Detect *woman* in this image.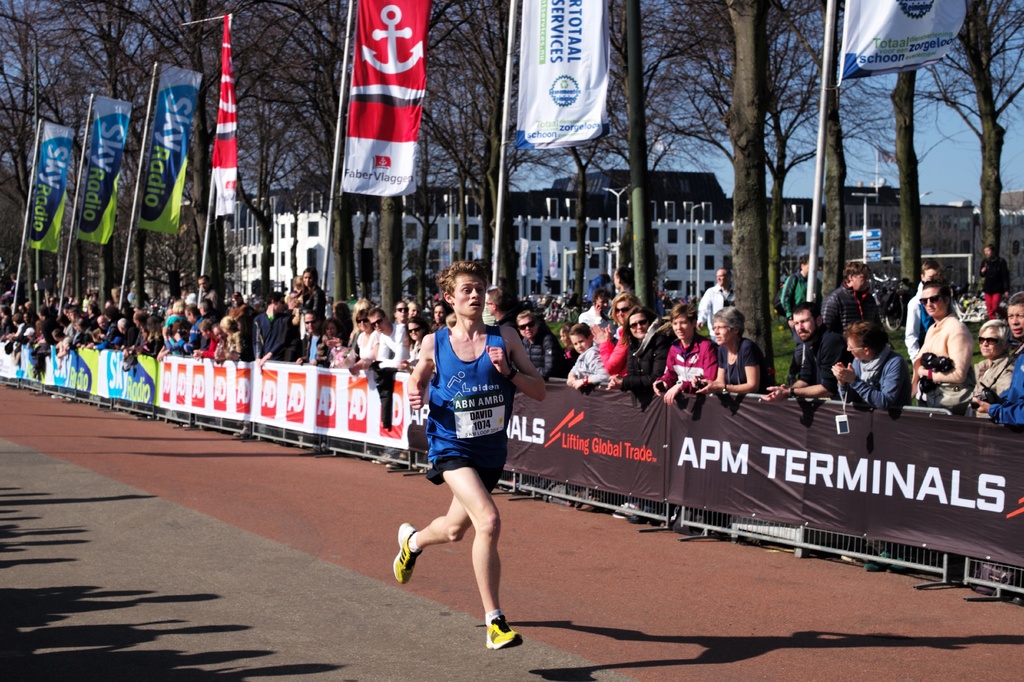
Detection: x1=353, y1=311, x2=384, y2=371.
